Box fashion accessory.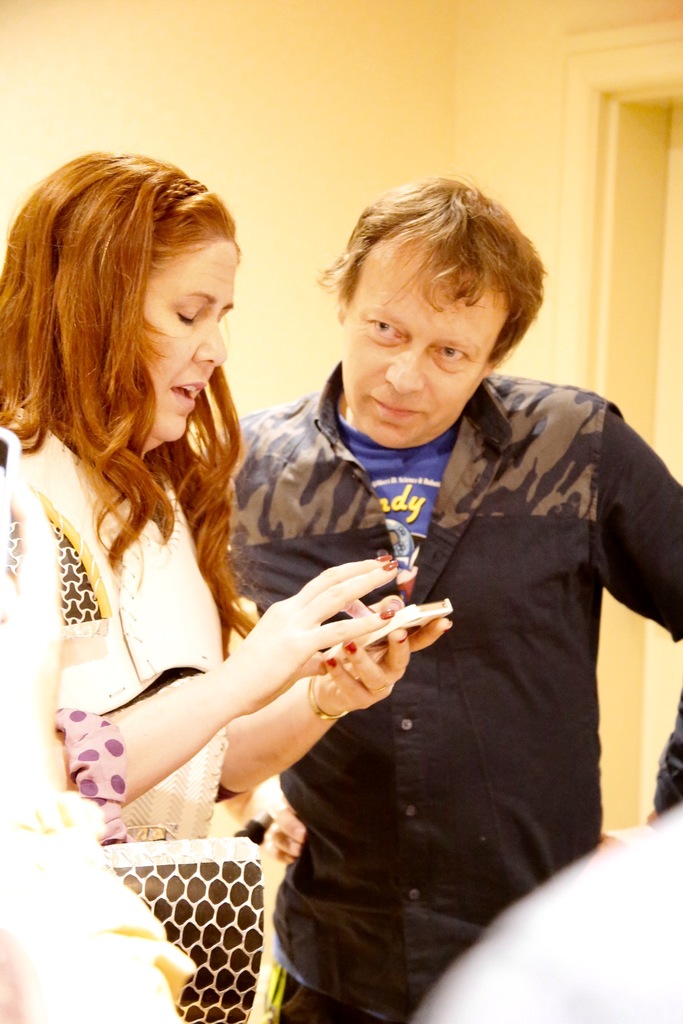
<region>366, 676, 396, 699</region>.
